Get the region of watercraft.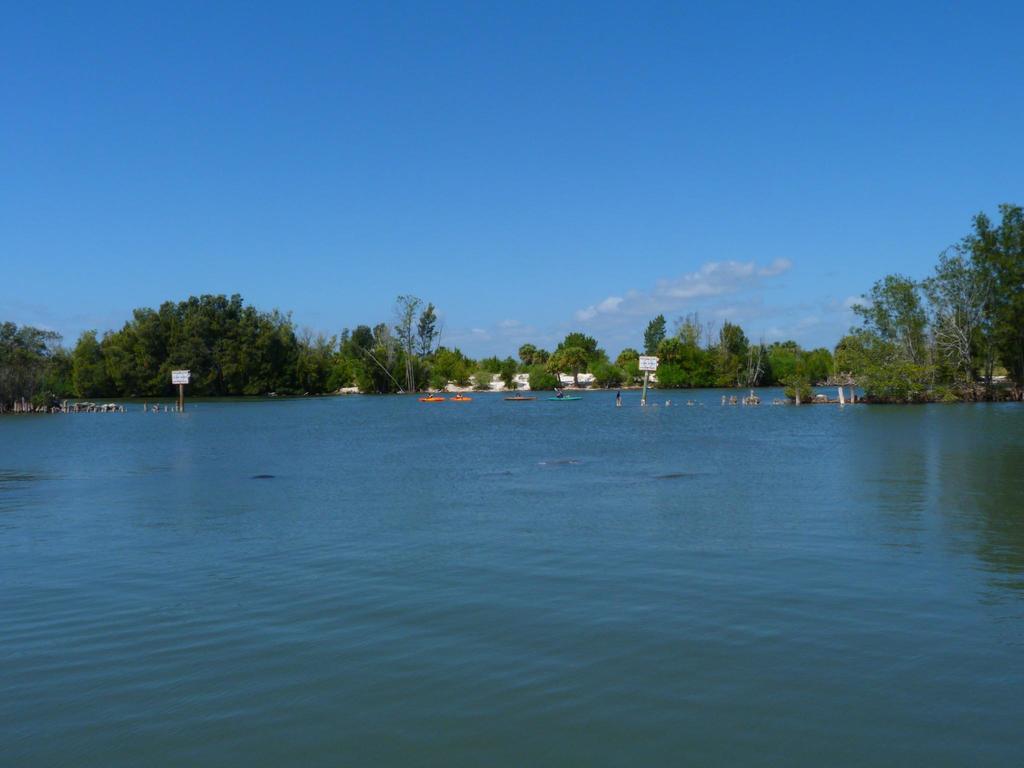
bbox=(553, 390, 580, 403).
